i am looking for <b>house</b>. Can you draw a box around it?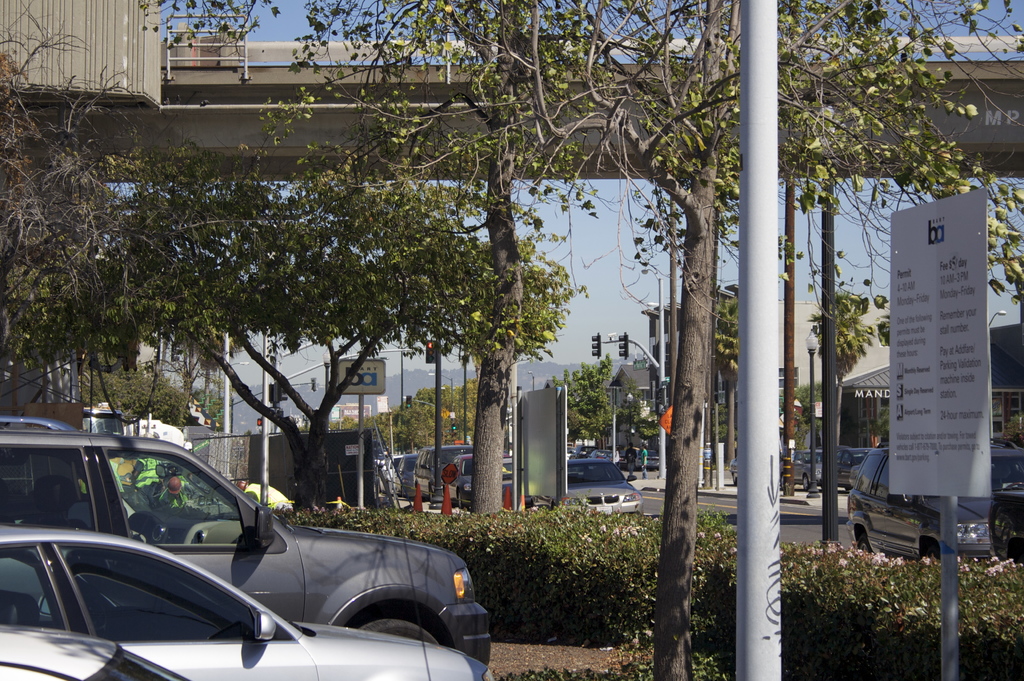
Sure, the bounding box is 236, 352, 388, 431.
